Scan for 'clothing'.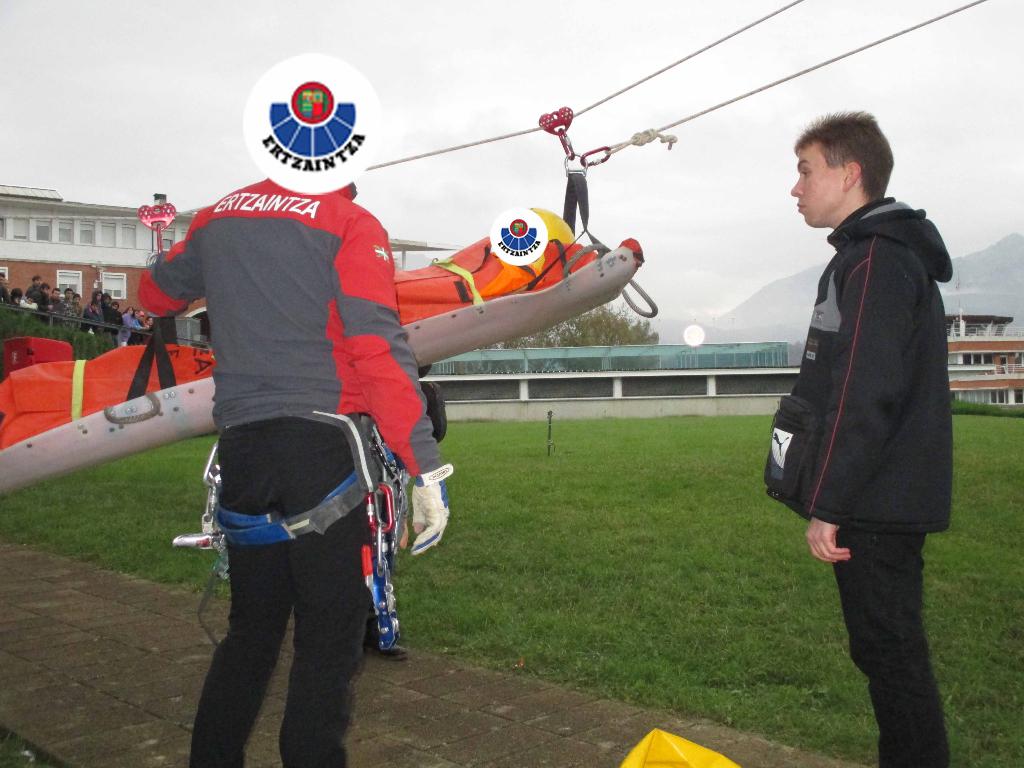
Scan result: 832 526 948 767.
